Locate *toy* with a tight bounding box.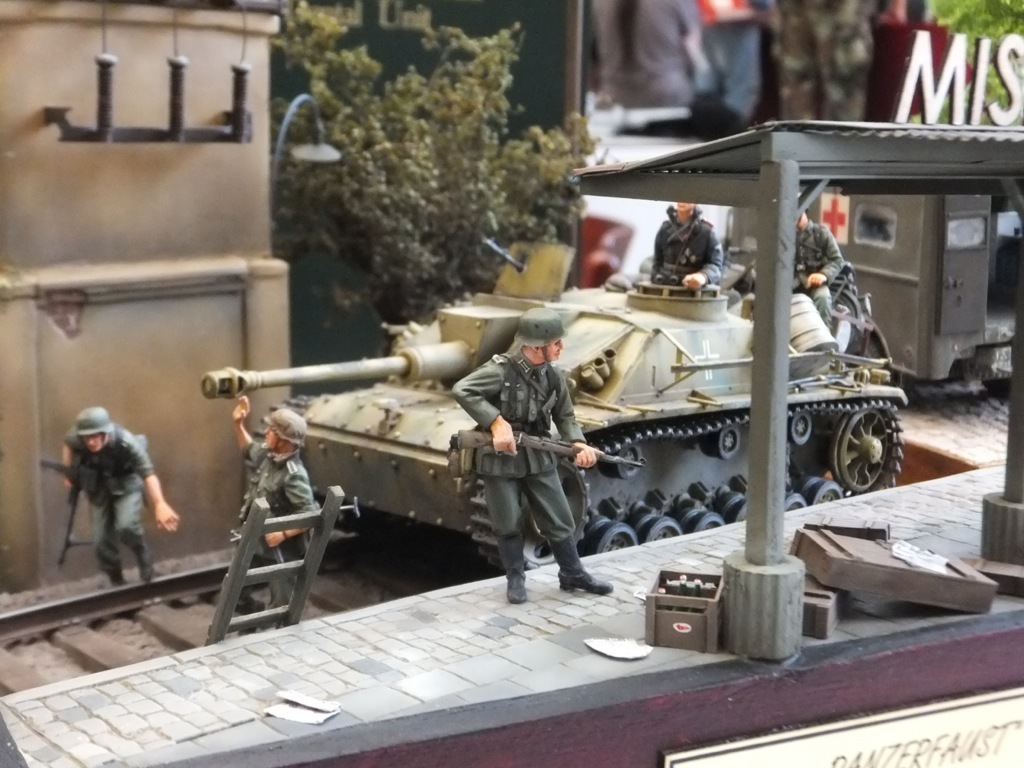
bbox=(453, 309, 612, 604).
